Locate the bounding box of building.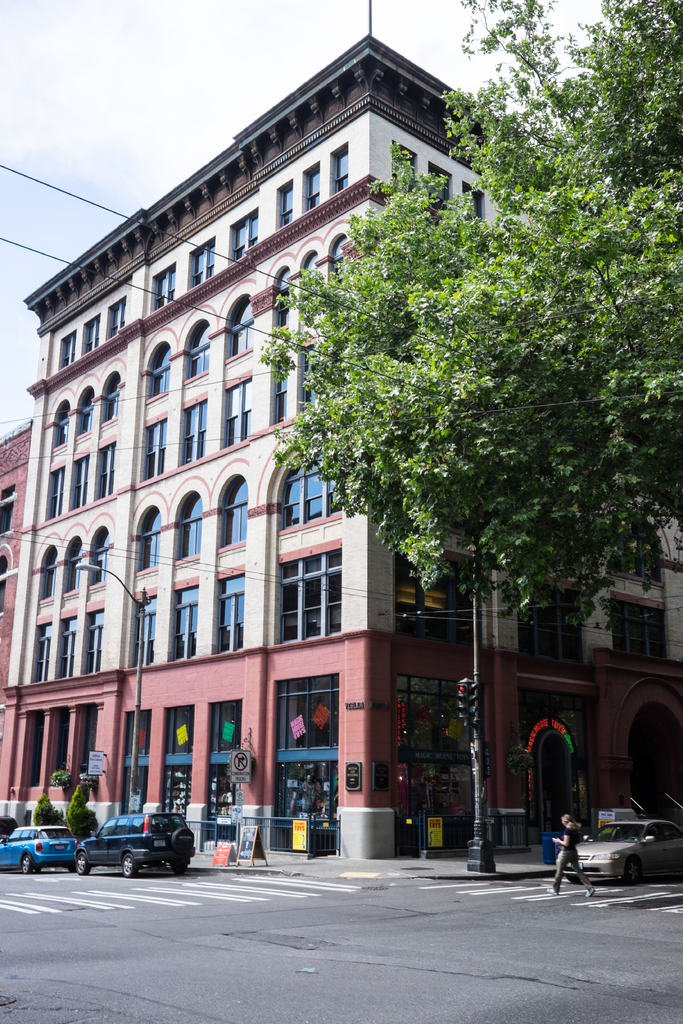
Bounding box: (0, 38, 682, 855).
